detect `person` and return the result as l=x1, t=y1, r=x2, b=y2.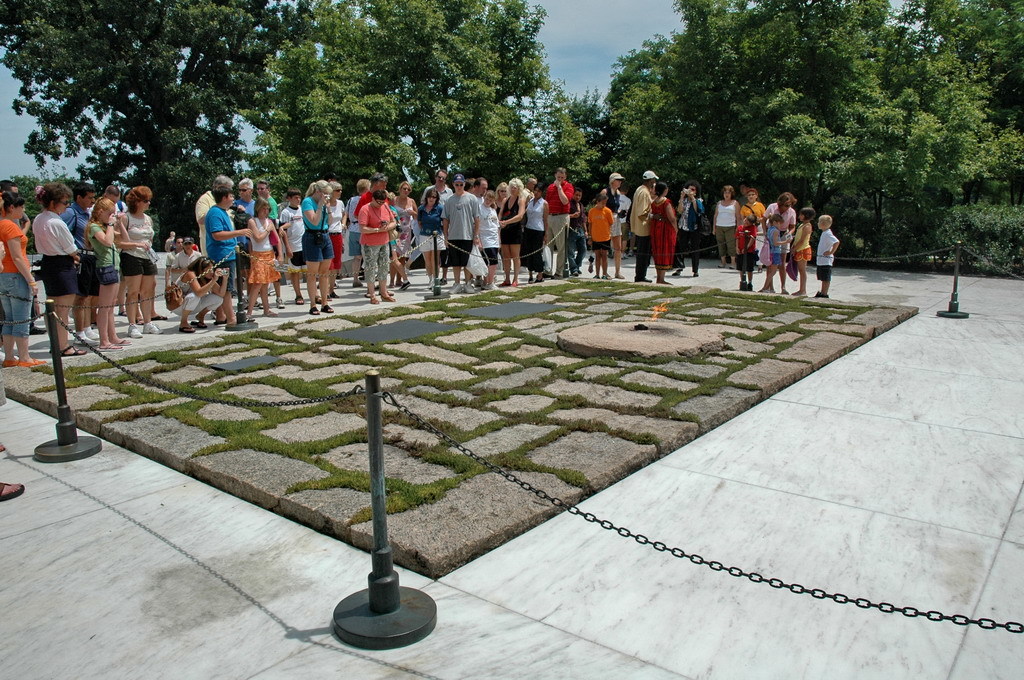
l=765, t=191, r=792, b=296.
